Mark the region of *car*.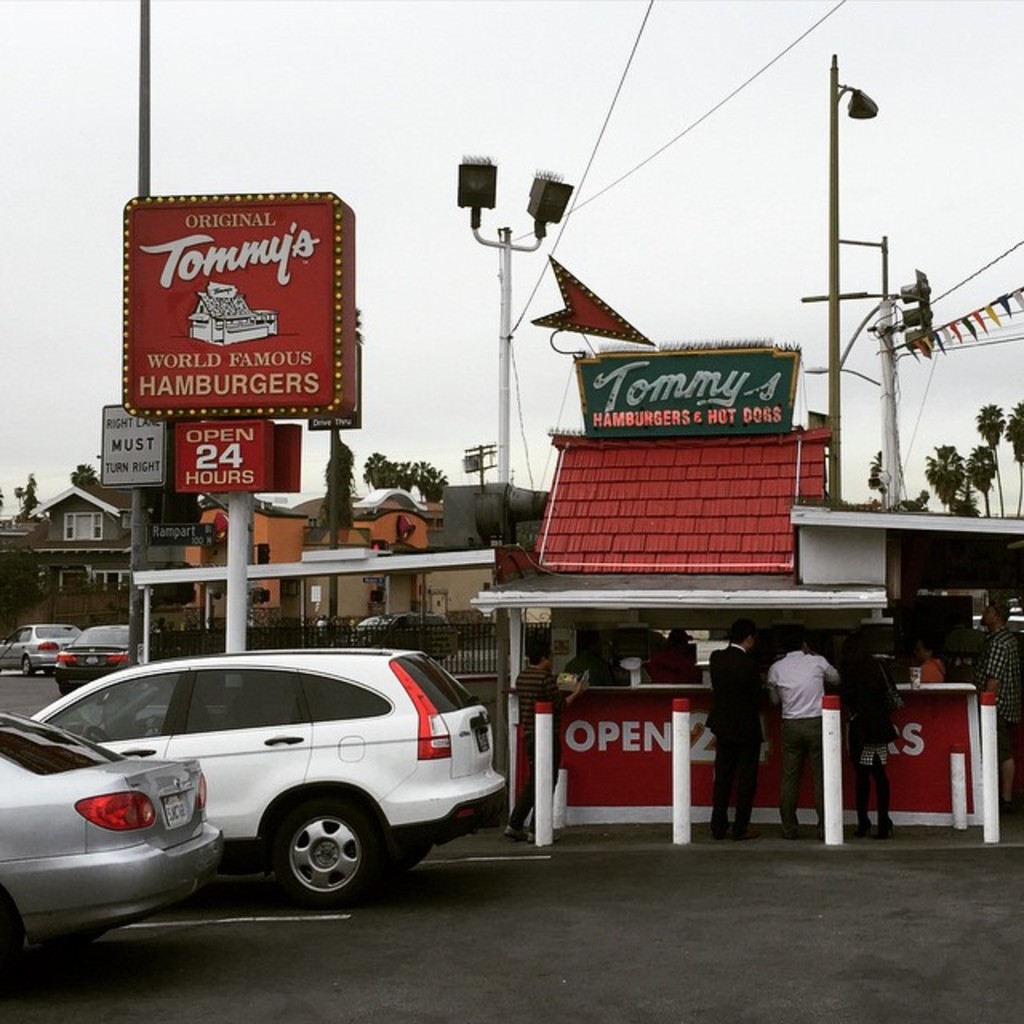
Region: BBox(0, 715, 226, 957).
